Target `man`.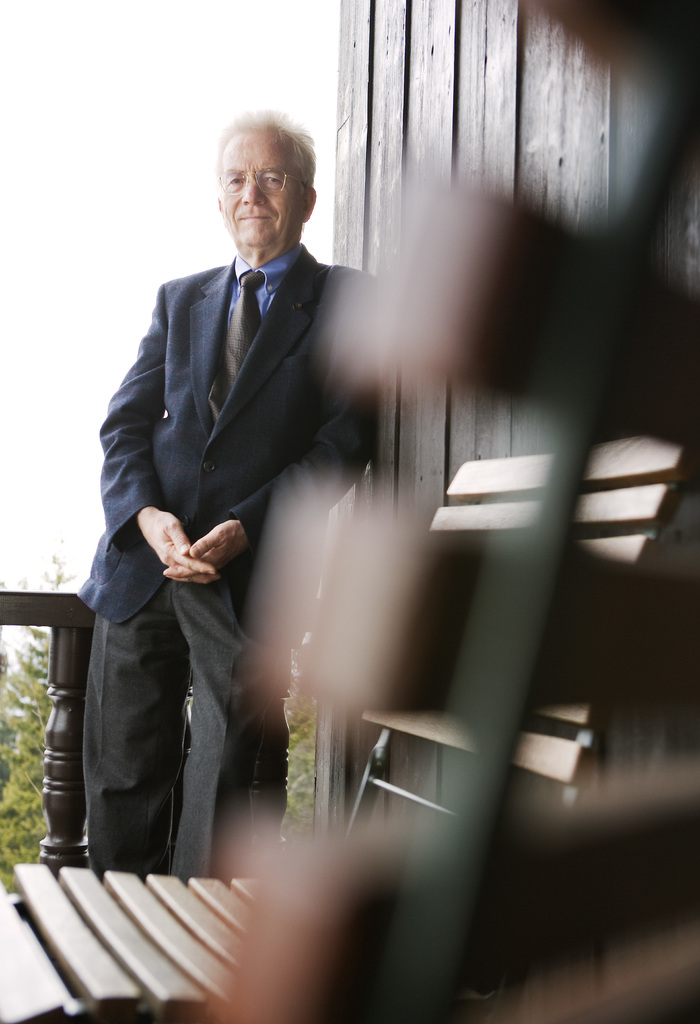
Target region: [64,204,333,875].
